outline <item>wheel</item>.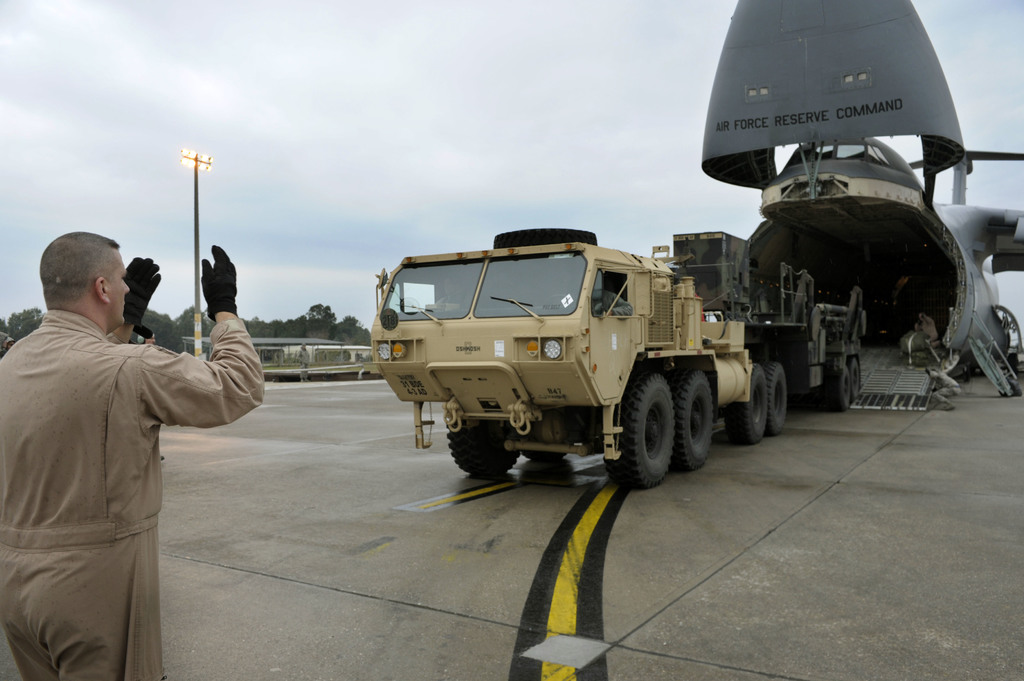
Outline: rect(826, 367, 848, 409).
